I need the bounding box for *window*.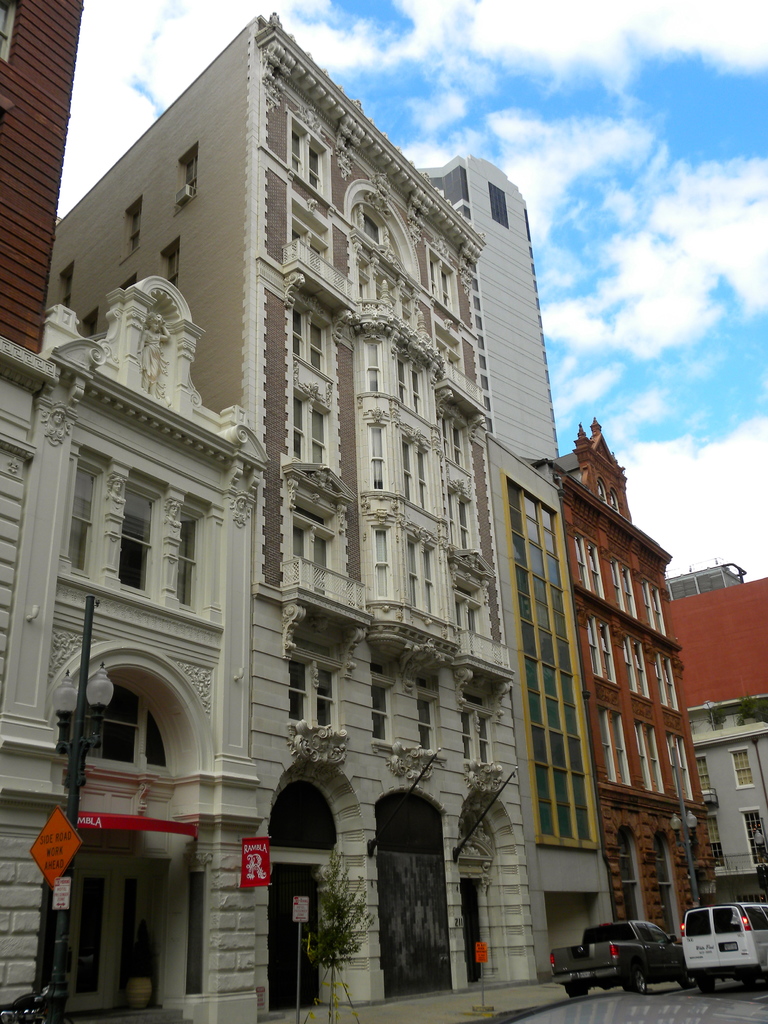
Here it is: Rect(712, 810, 730, 866).
